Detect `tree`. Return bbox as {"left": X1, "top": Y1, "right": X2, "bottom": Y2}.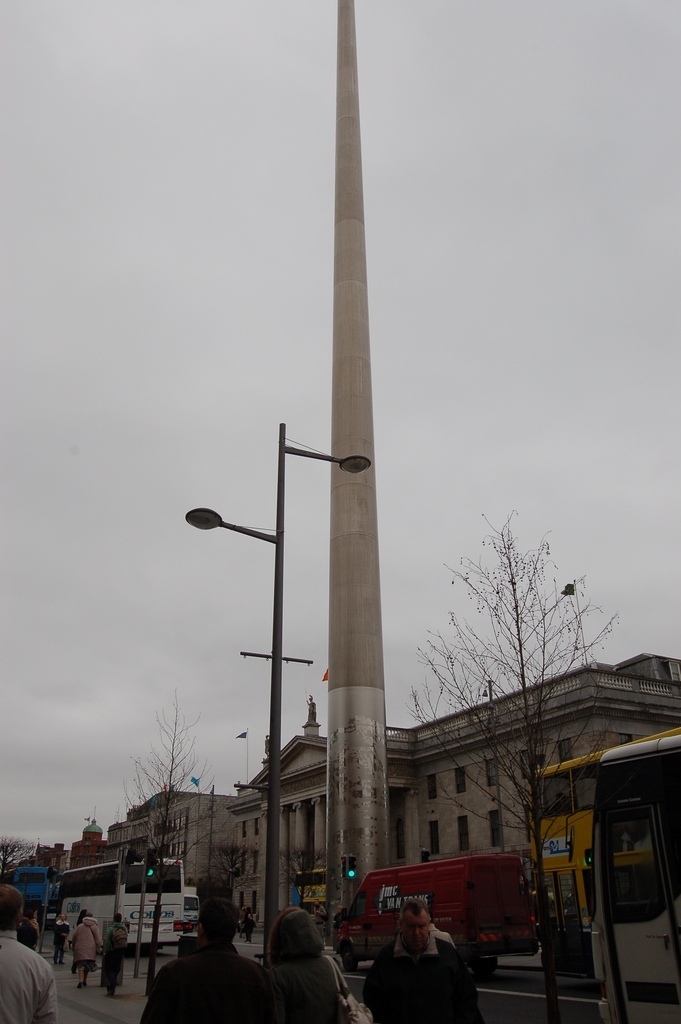
{"left": 387, "top": 509, "right": 635, "bottom": 1023}.
